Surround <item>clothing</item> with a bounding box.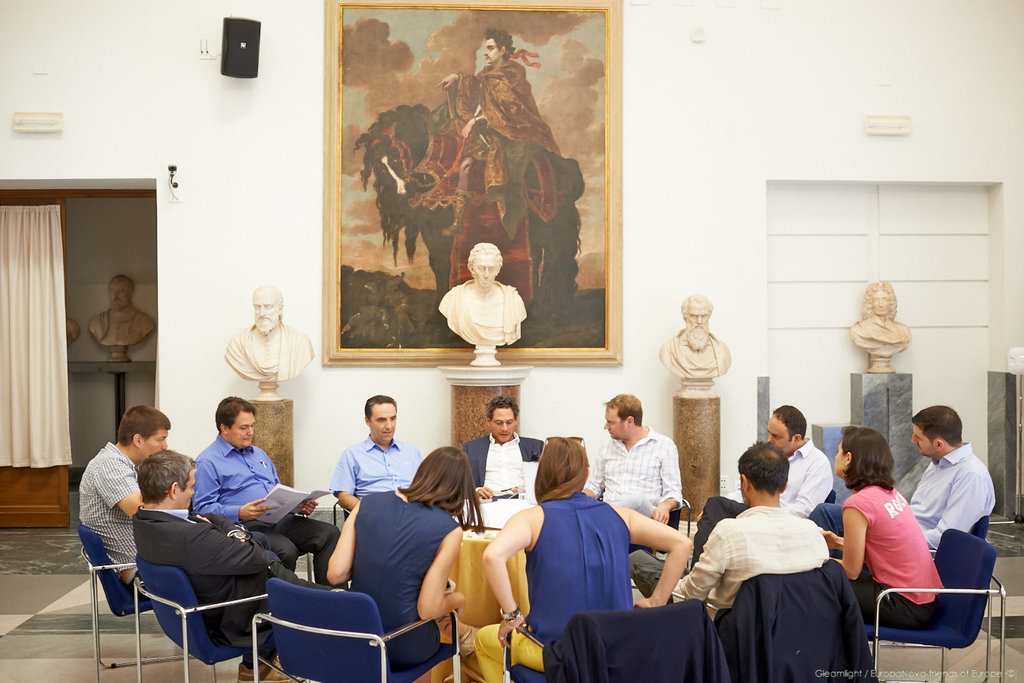
<region>130, 499, 336, 678</region>.
